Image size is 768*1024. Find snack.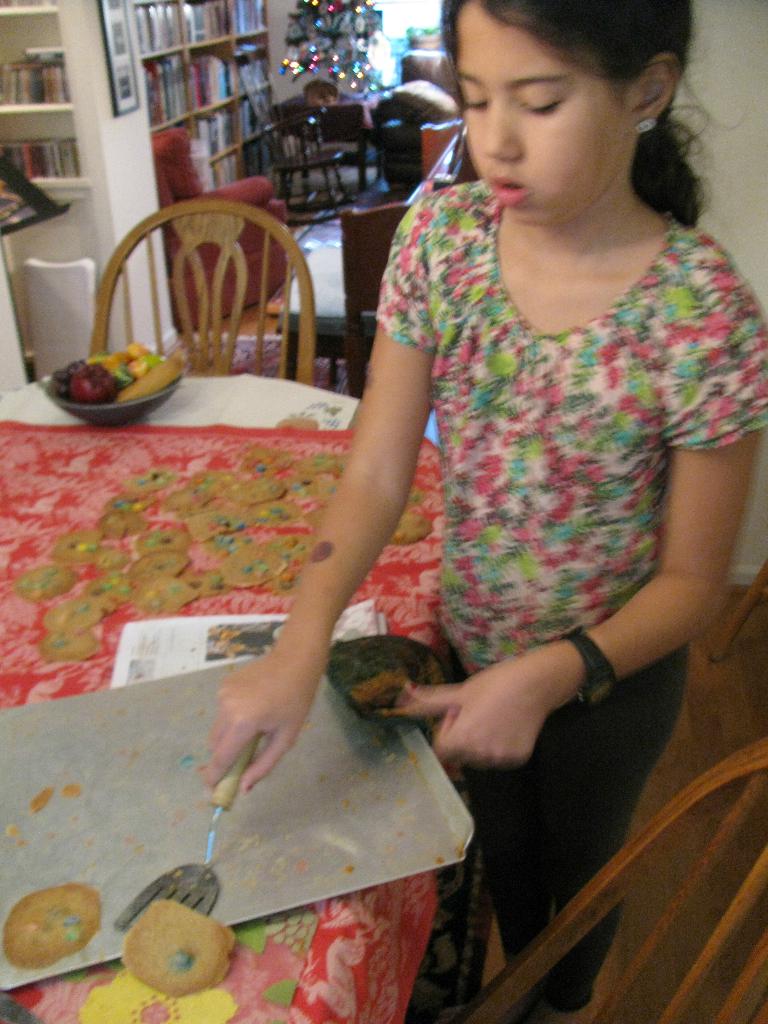
(8,884,101,975).
